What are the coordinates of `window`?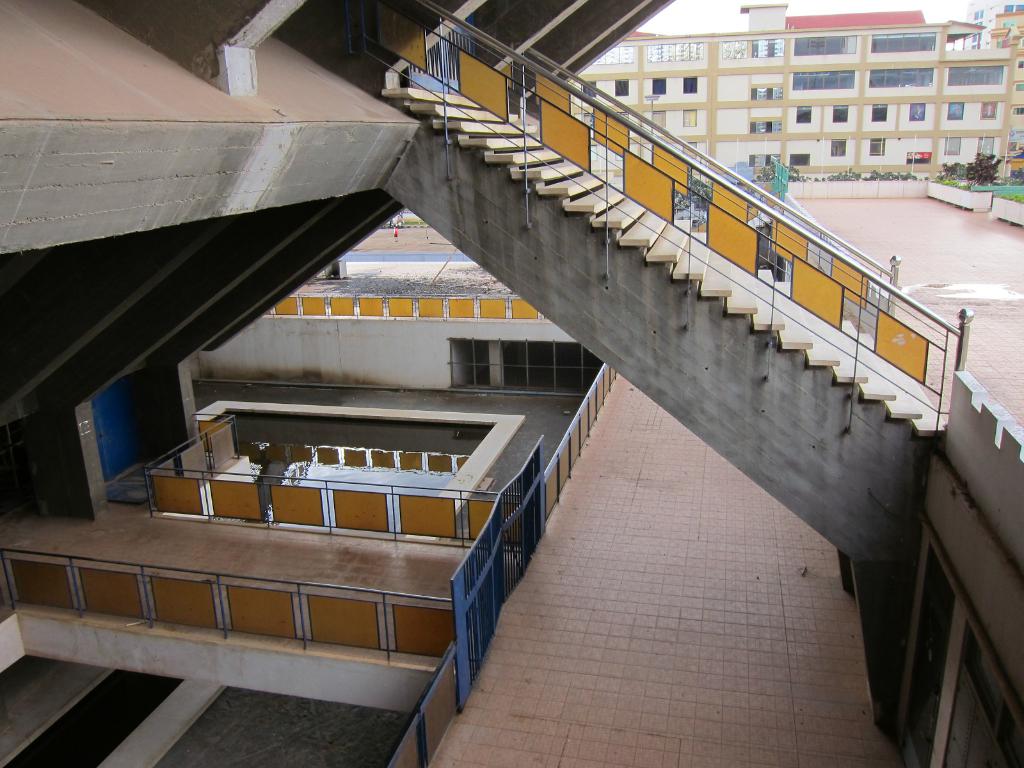
crop(748, 87, 783, 100).
